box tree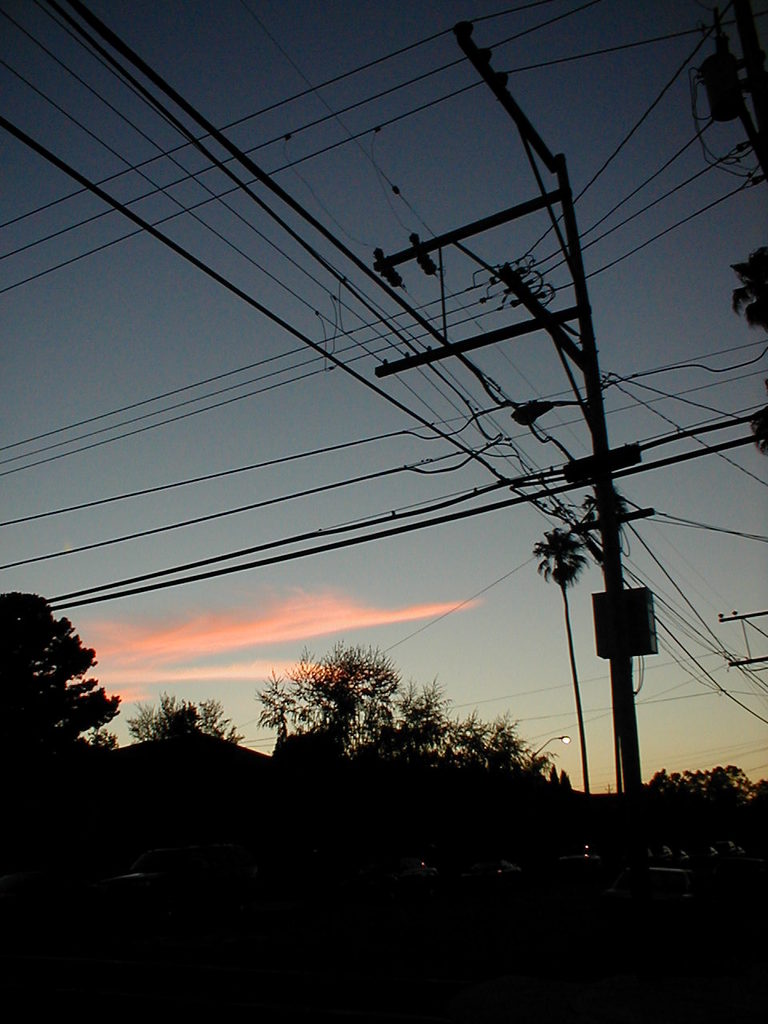
<bbox>751, 371, 766, 458</bbox>
